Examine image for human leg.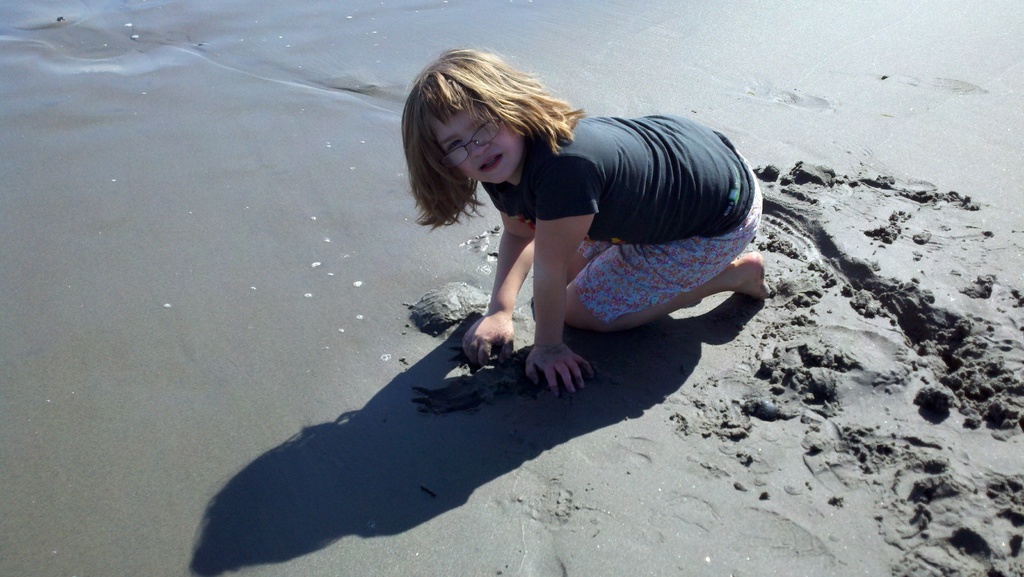
Examination result: 565/186/771/336.
